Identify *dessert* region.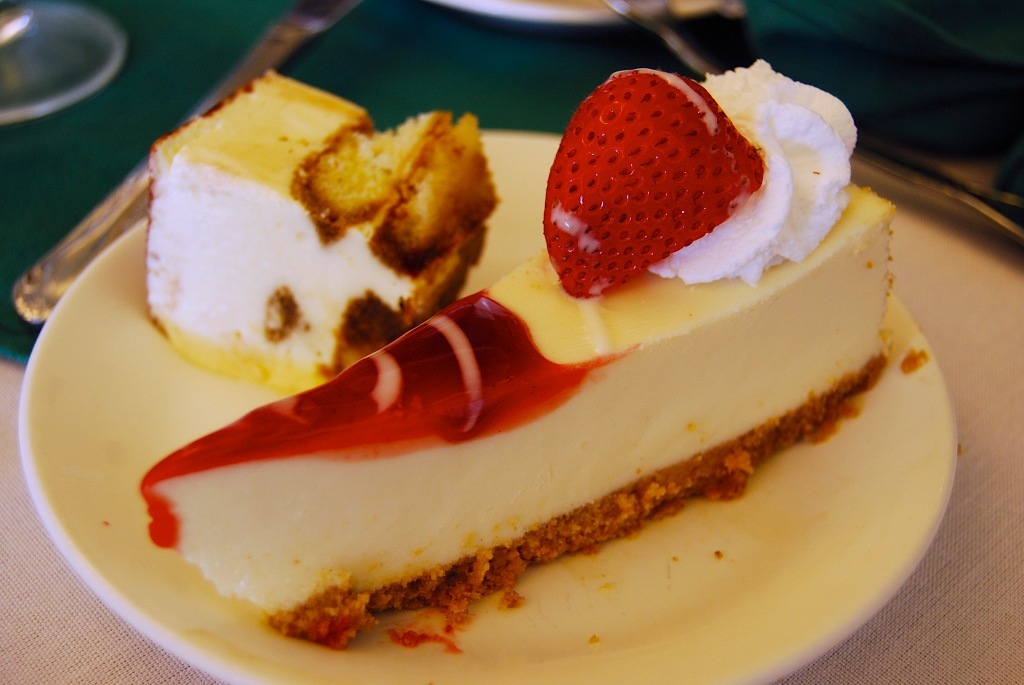
Region: (145, 57, 896, 651).
